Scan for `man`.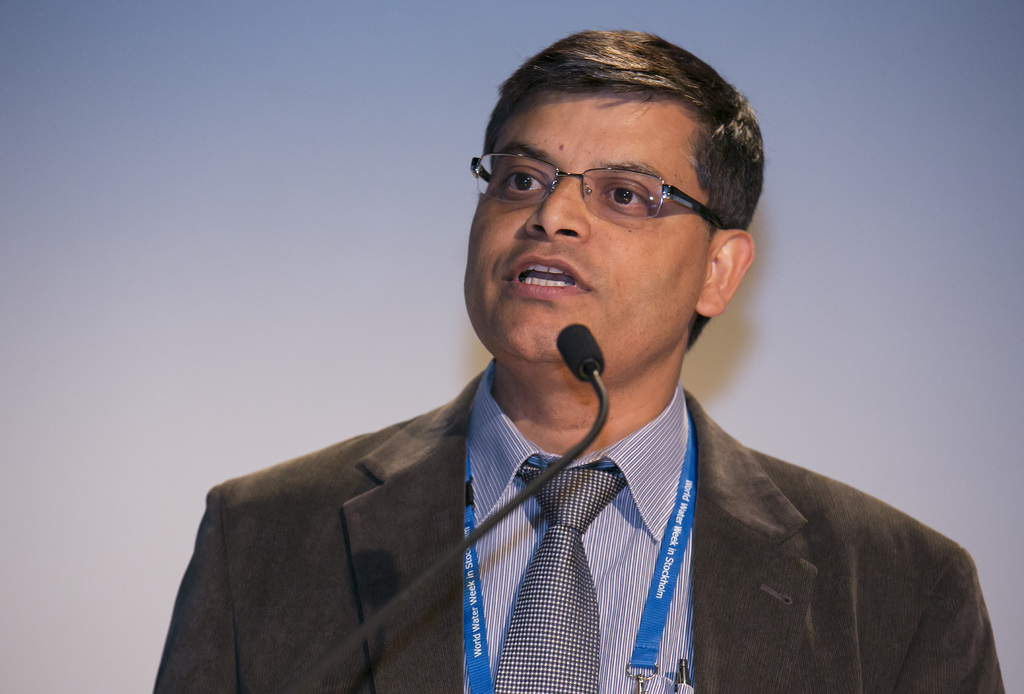
Scan result: (166, 38, 966, 693).
